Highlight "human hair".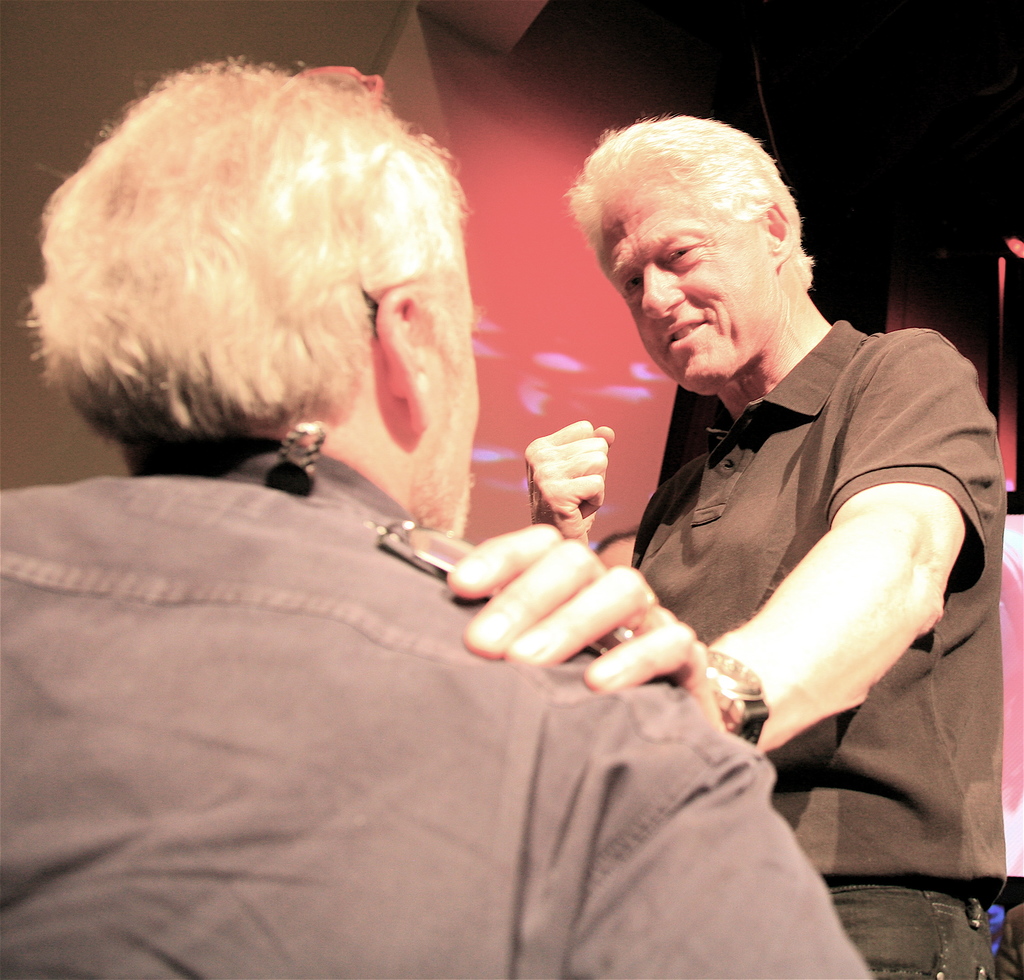
Highlighted region: box(562, 109, 821, 291).
